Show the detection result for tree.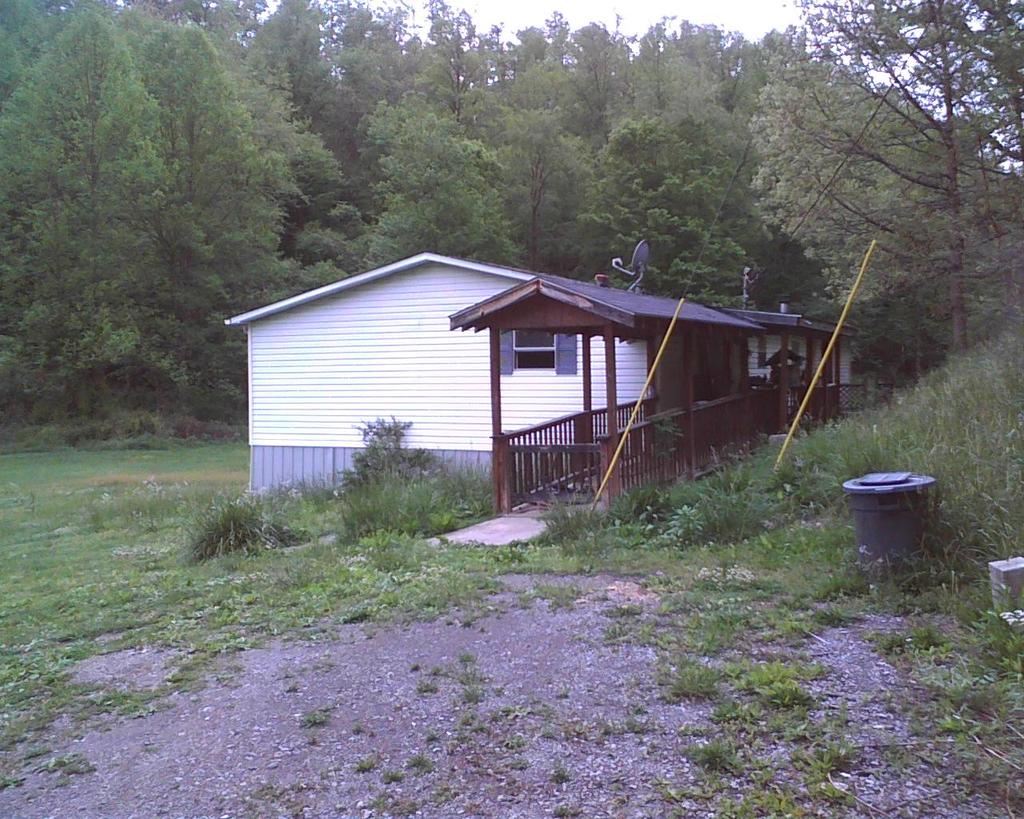
128/26/305/389.
